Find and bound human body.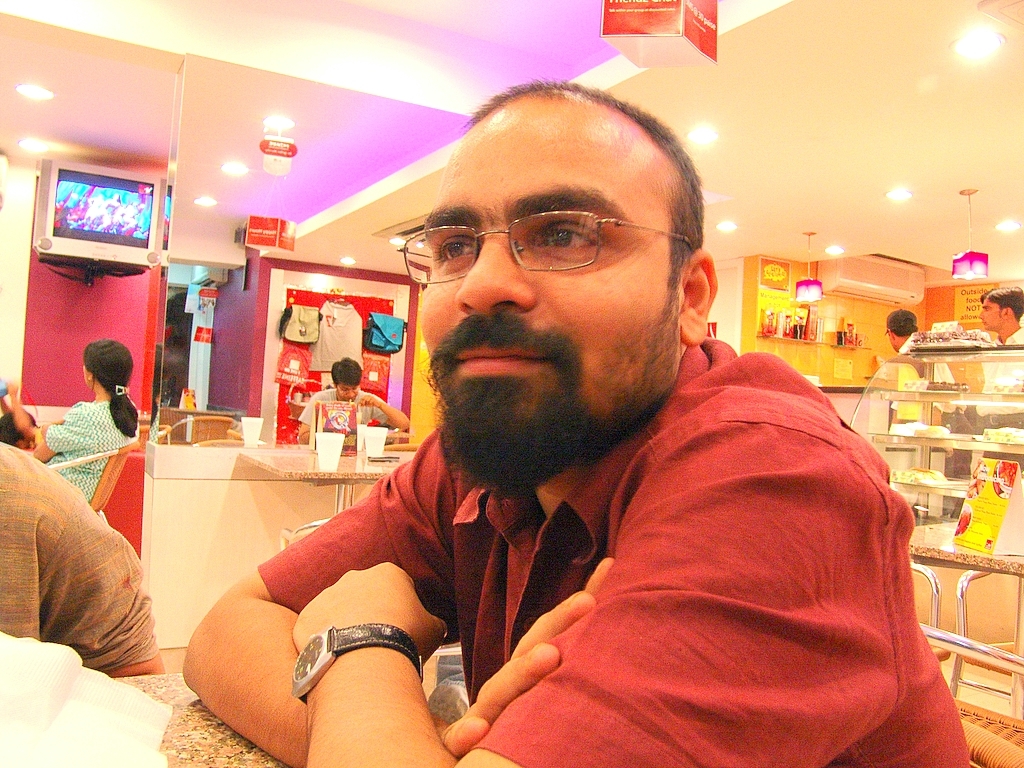
Bound: 0/409/152/695.
